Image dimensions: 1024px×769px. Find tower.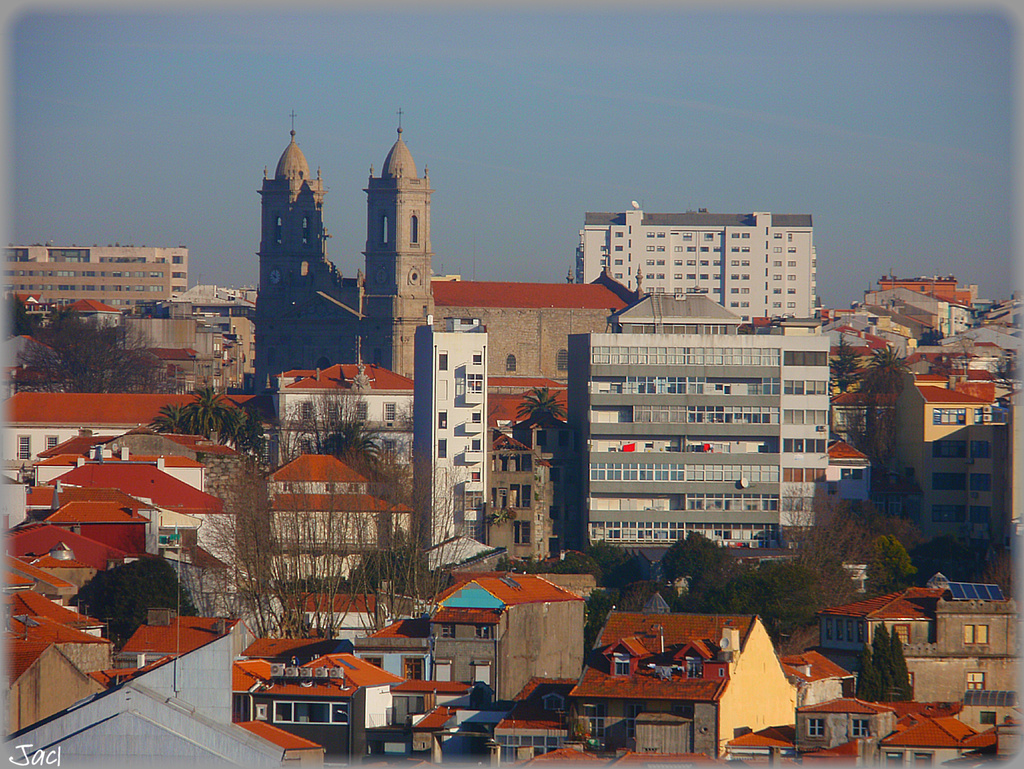
[235, 94, 349, 377].
